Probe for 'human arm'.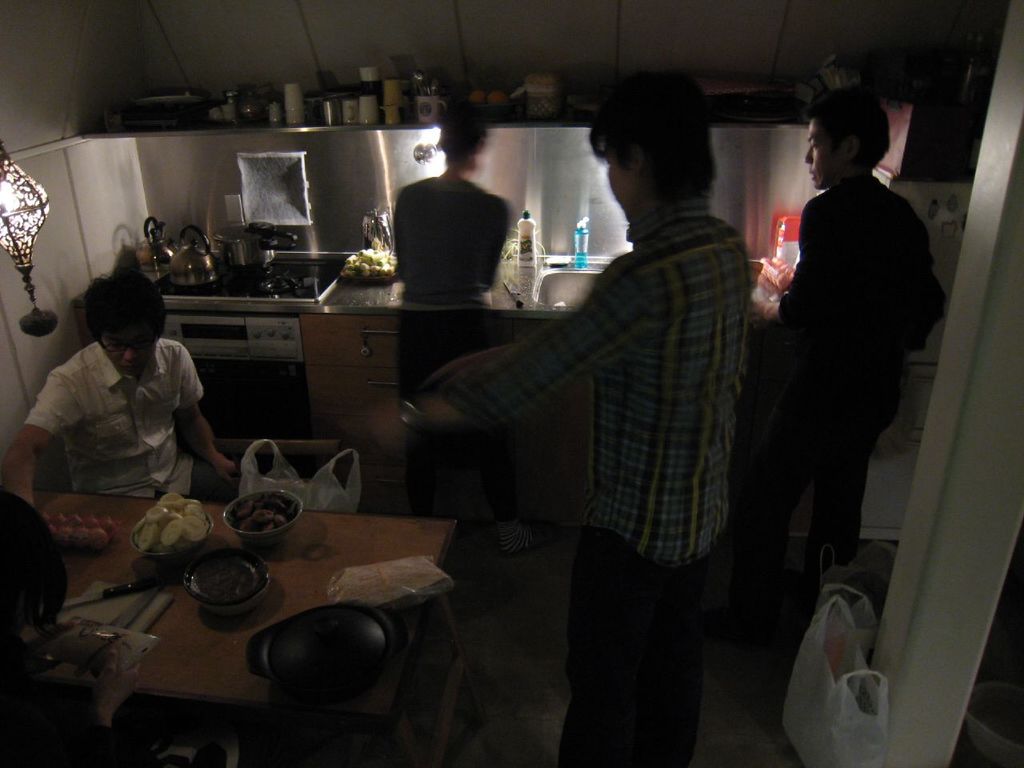
Probe result: Rect(362, 255, 652, 449).
